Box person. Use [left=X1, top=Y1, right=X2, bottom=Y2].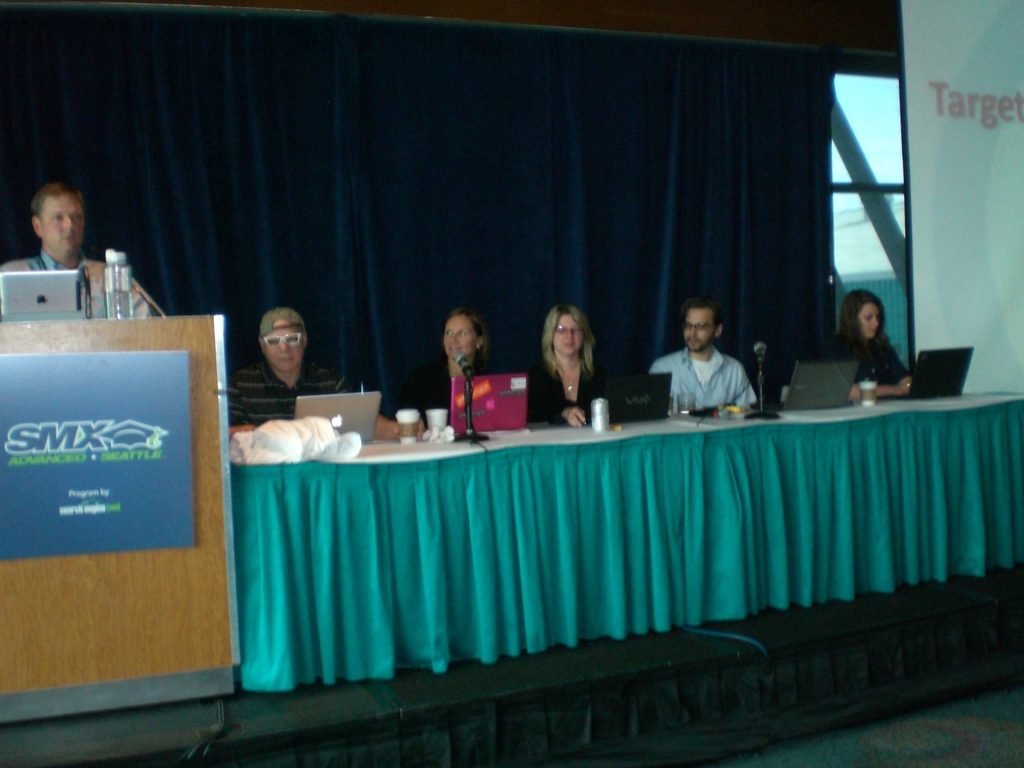
[left=536, top=300, right=609, bottom=428].
